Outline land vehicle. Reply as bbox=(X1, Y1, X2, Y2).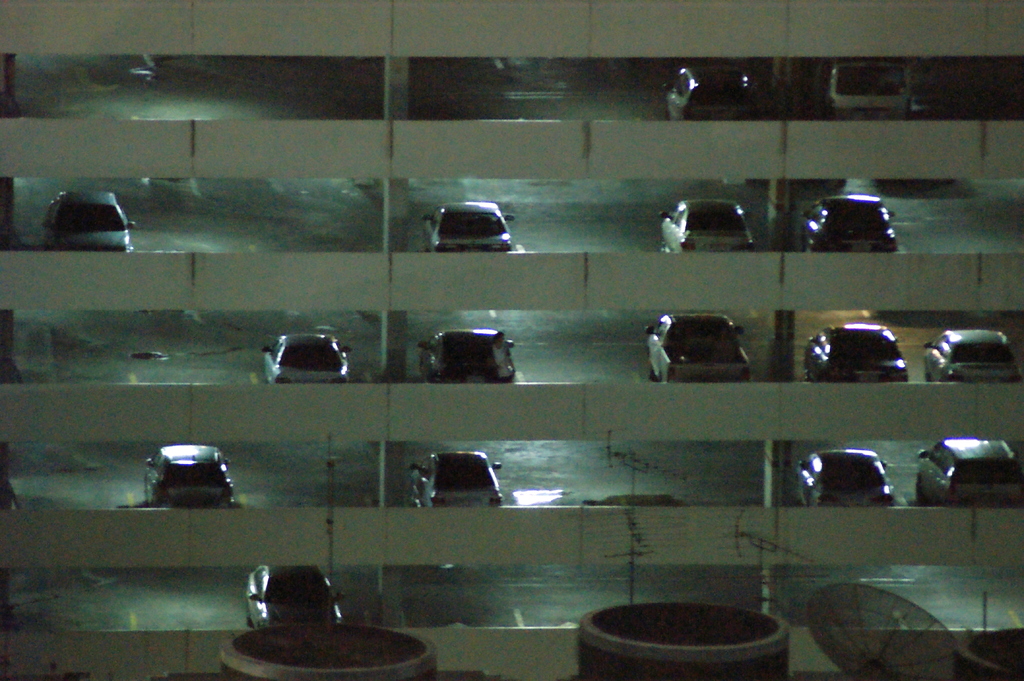
bbox=(409, 450, 508, 505).
